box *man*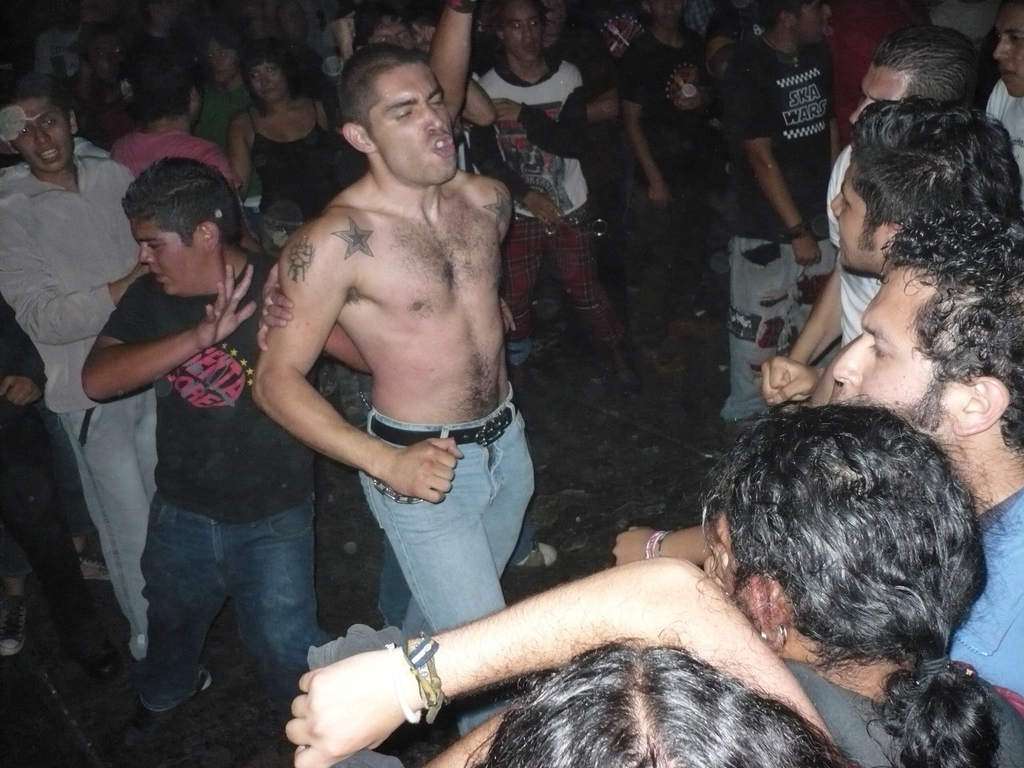
<bbox>477, 0, 638, 357</bbox>
